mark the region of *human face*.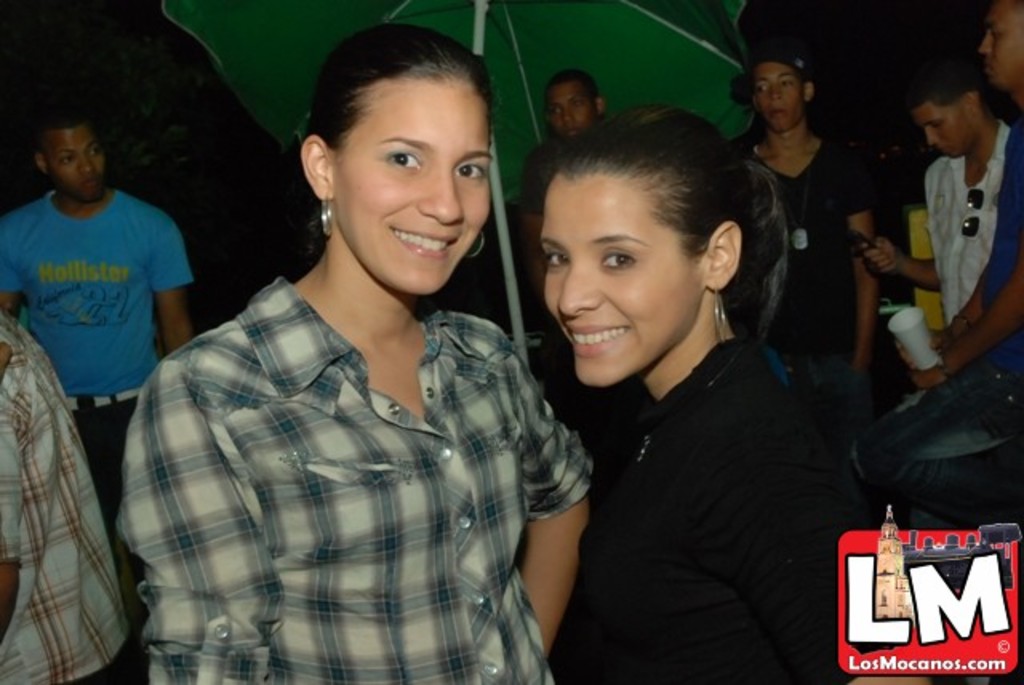
Region: BBox(40, 128, 107, 200).
